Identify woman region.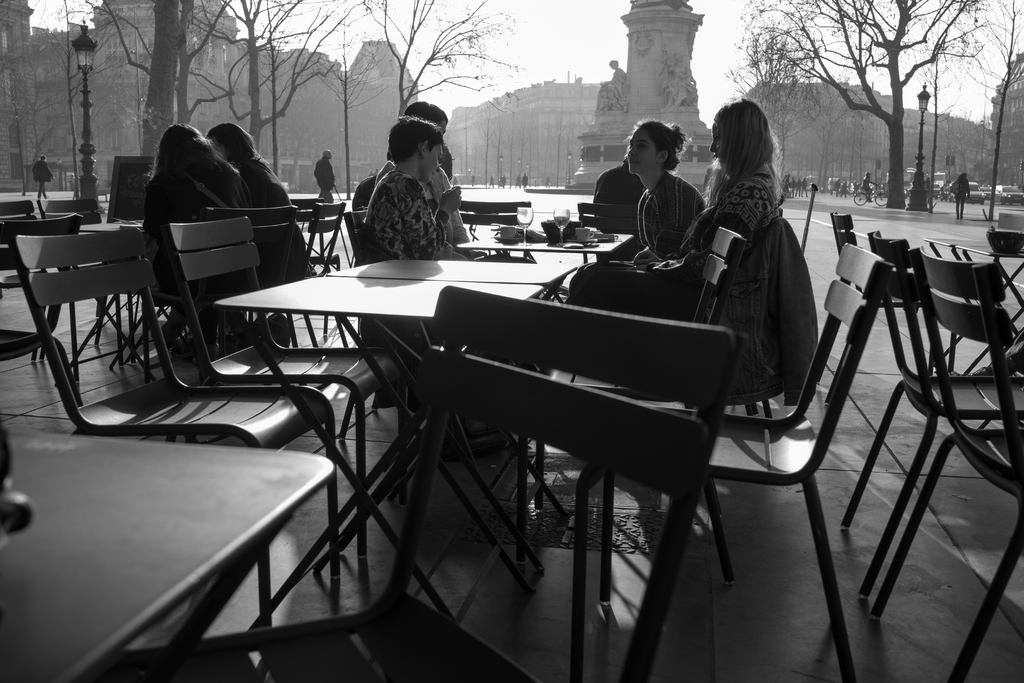
Region: Rect(142, 120, 252, 362).
